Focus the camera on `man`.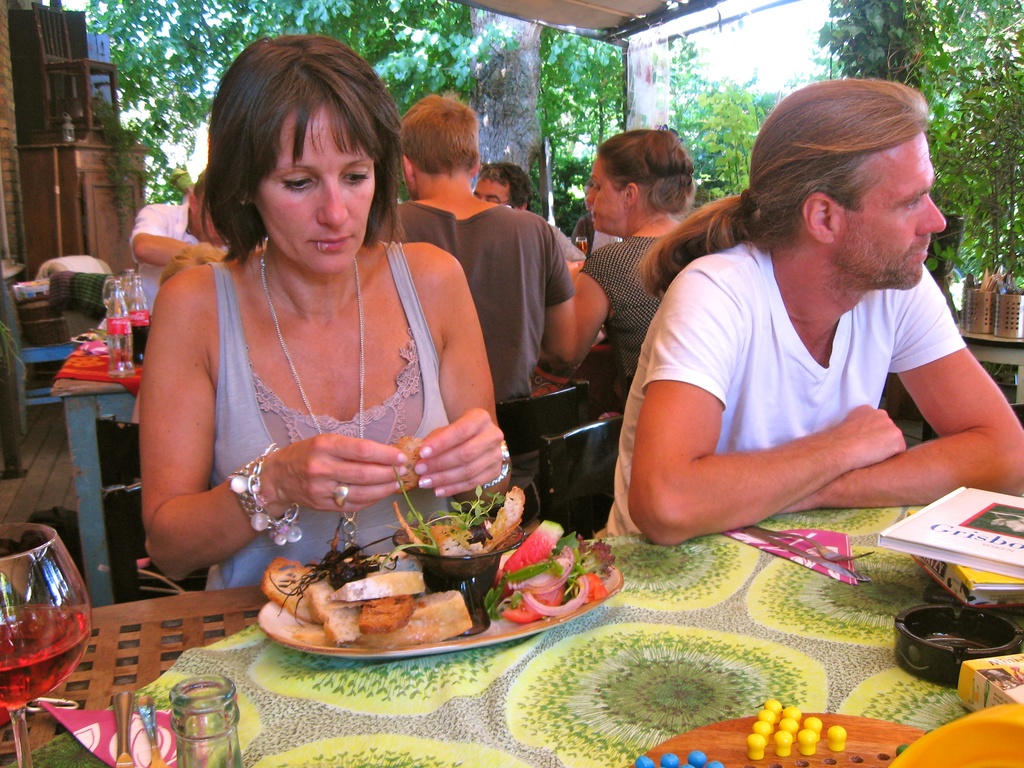
Focus region: (x1=466, y1=156, x2=545, y2=242).
